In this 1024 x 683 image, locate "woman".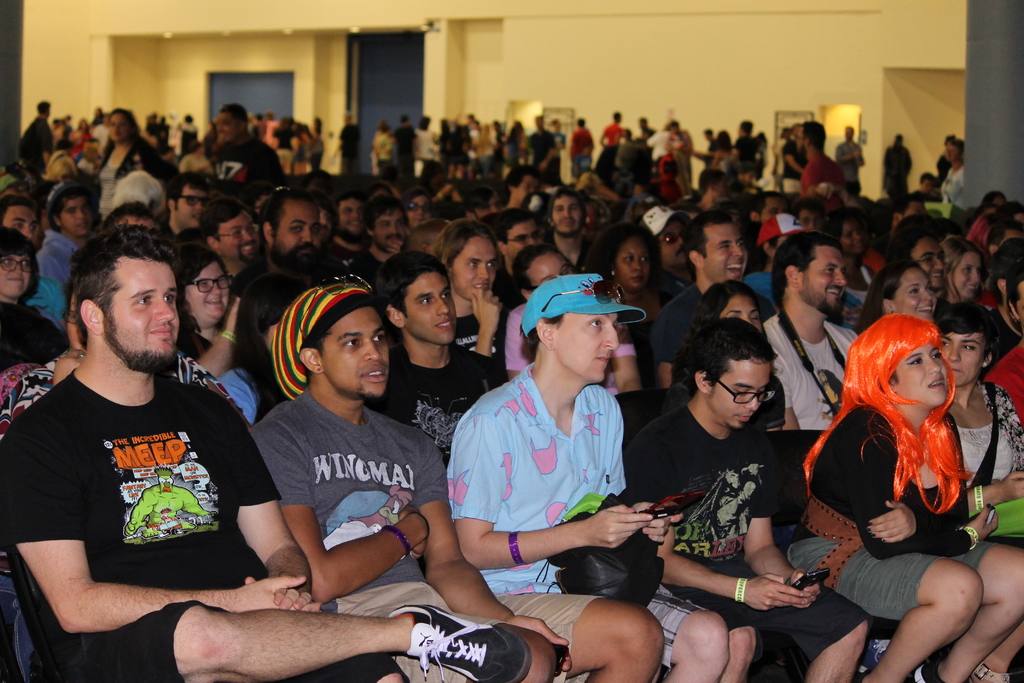
Bounding box: (x1=579, y1=224, x2=667, y2=373).
